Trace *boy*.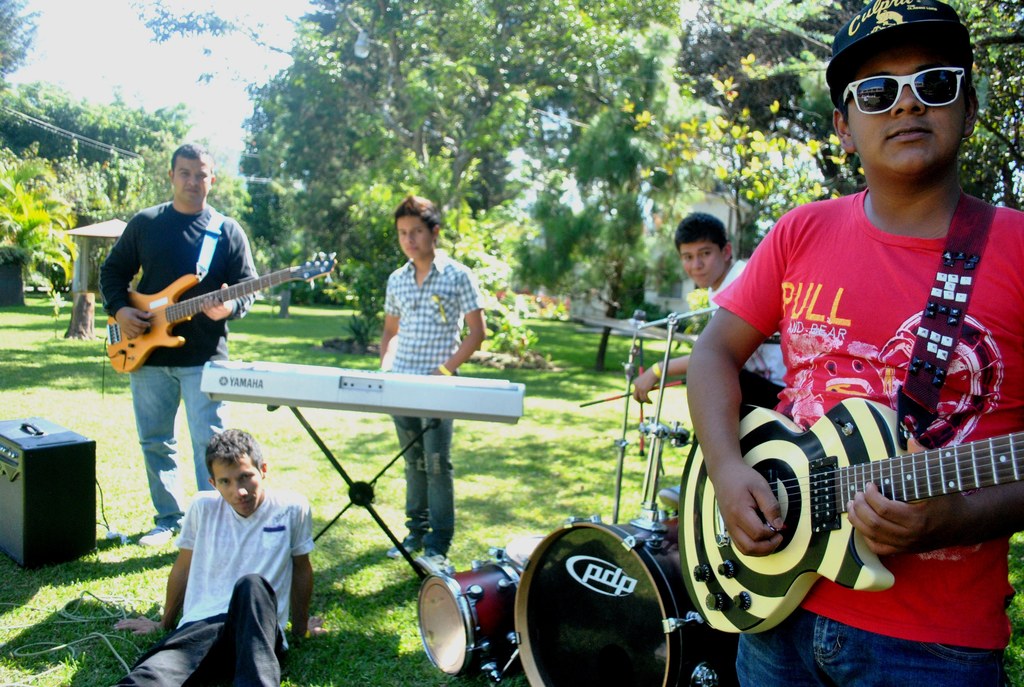
Traced to (634, 211, 785, 510).
